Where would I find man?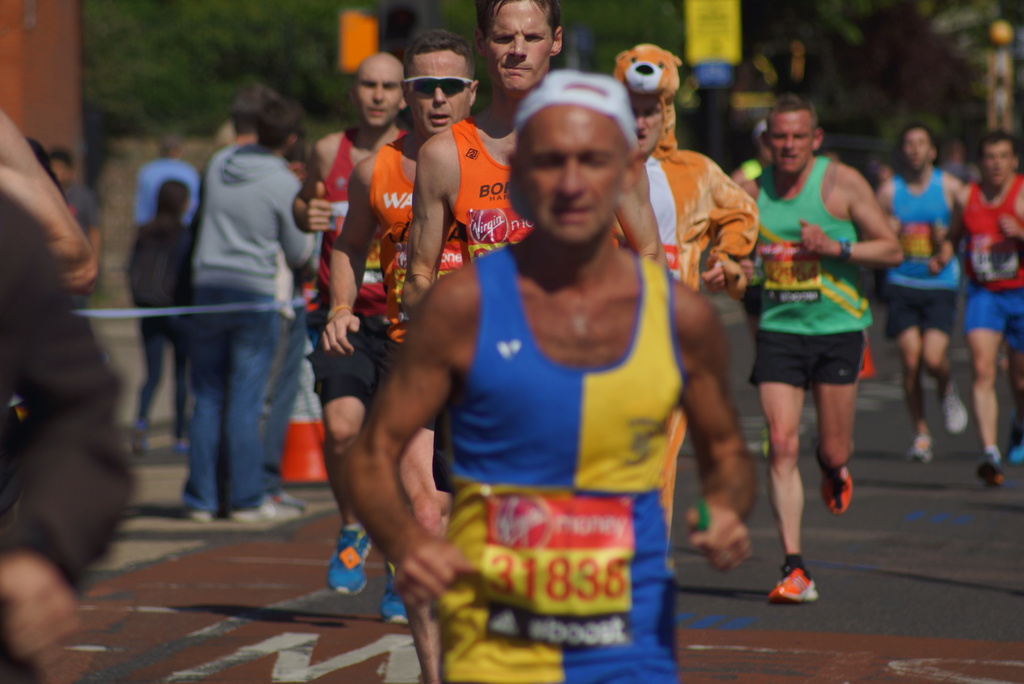
At crop(721, 96, 900, 603).
